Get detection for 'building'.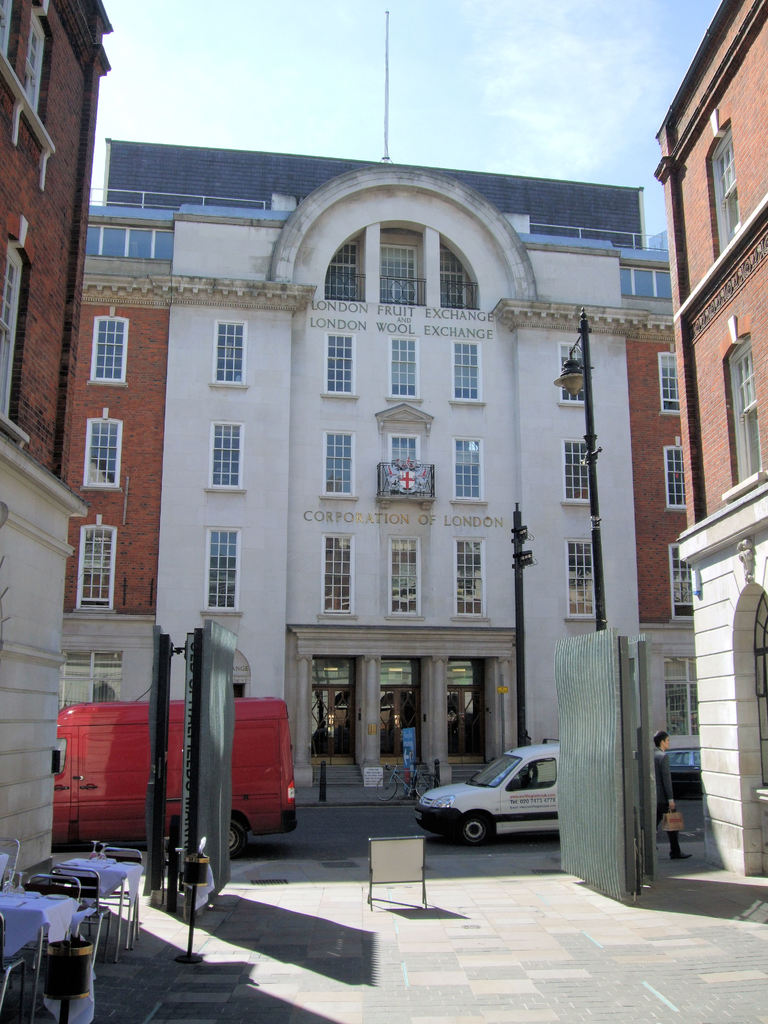
Detection: 649, 0, 767, 888.
